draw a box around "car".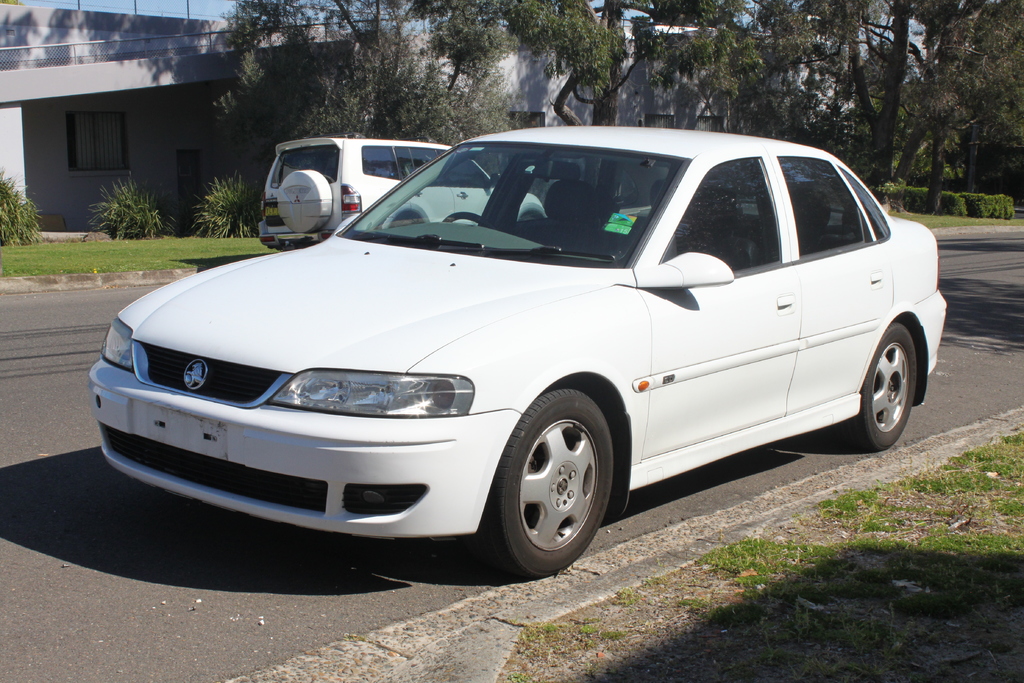
<region>91, 126, 948, 579</region>.
